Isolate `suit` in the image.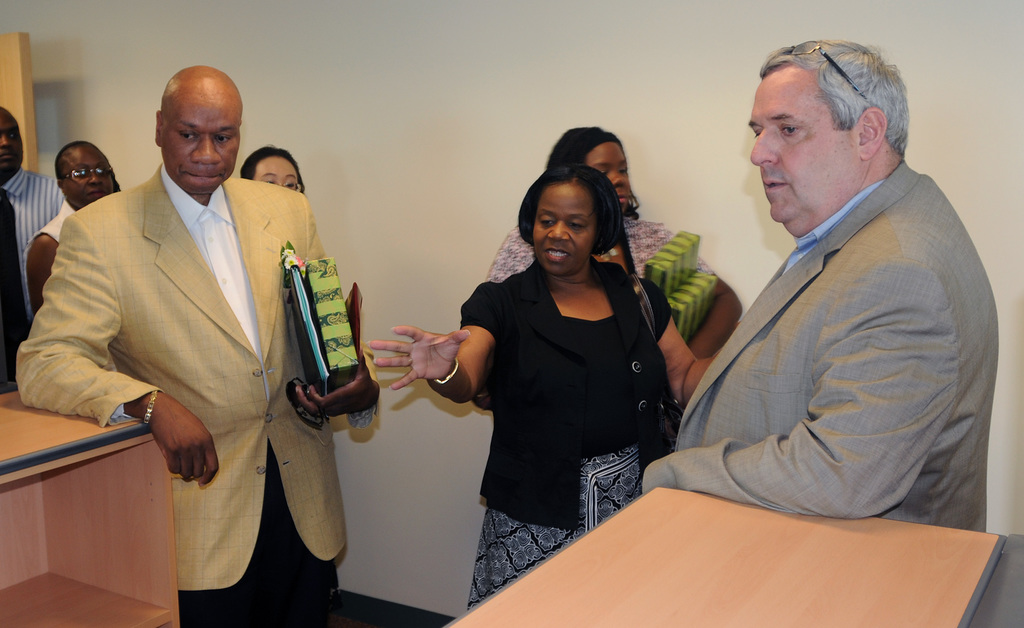
Isolated region: [x1=635, y1=160, x2=1000, y2=531].
